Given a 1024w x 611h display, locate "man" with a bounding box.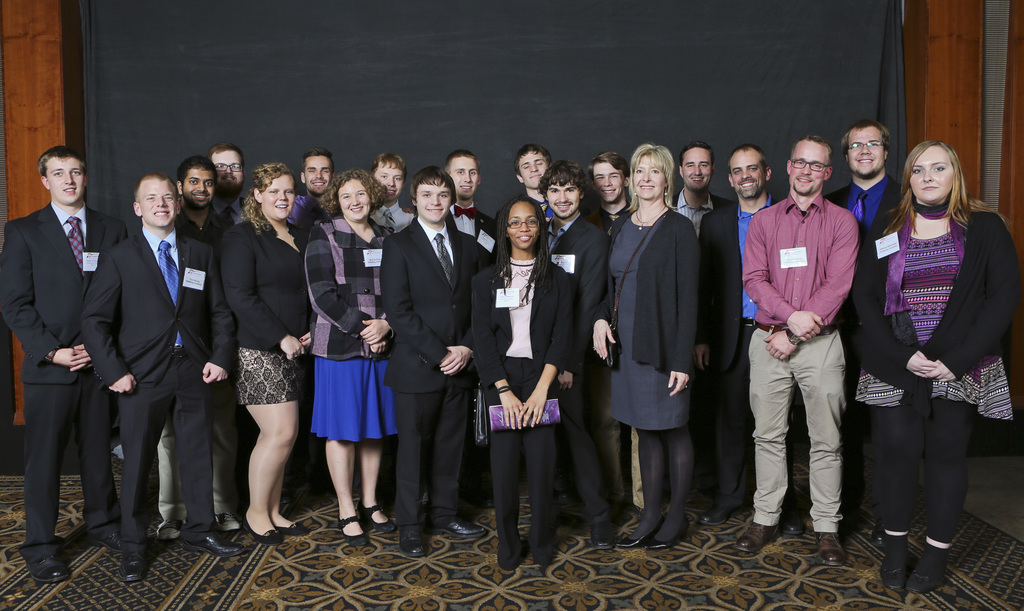
Located: (153, 154, 232, 541).
